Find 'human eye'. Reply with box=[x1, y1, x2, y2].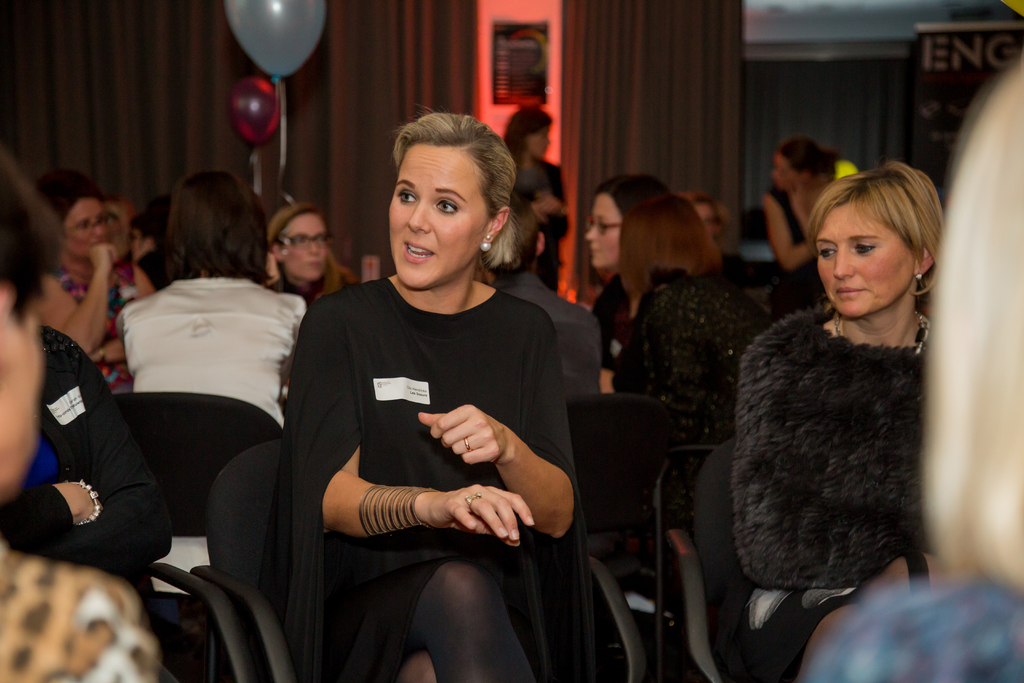
box=[818, 248, 838, 260].
